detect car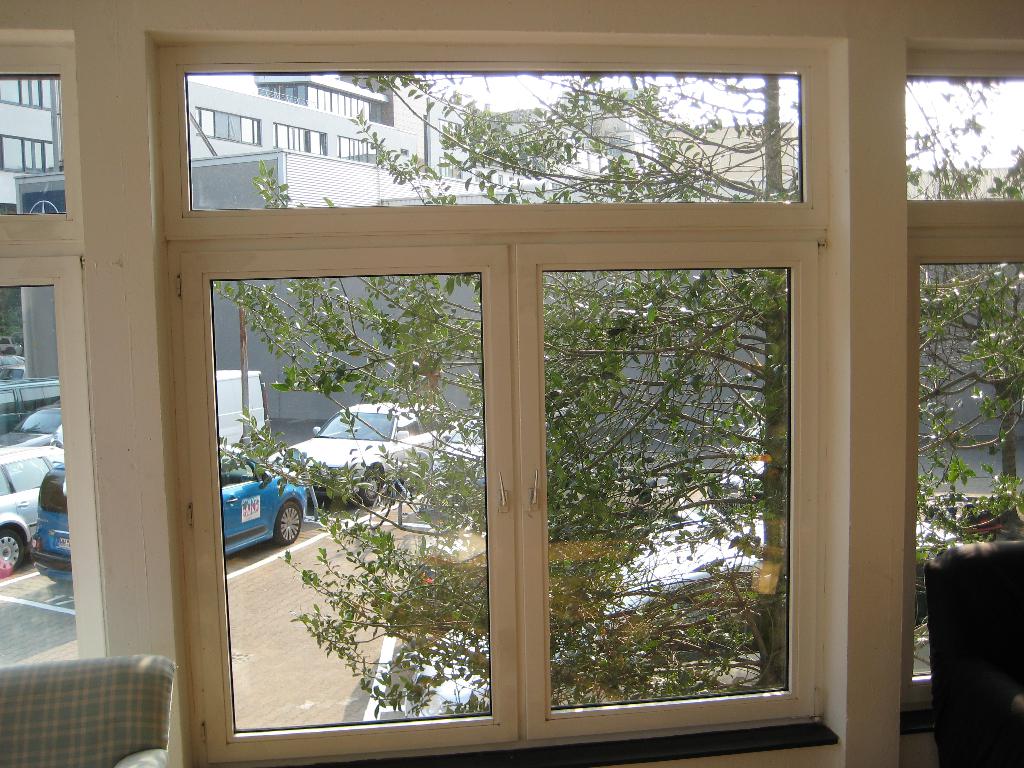
(left=33, top=442, right=308, bottom=579)
